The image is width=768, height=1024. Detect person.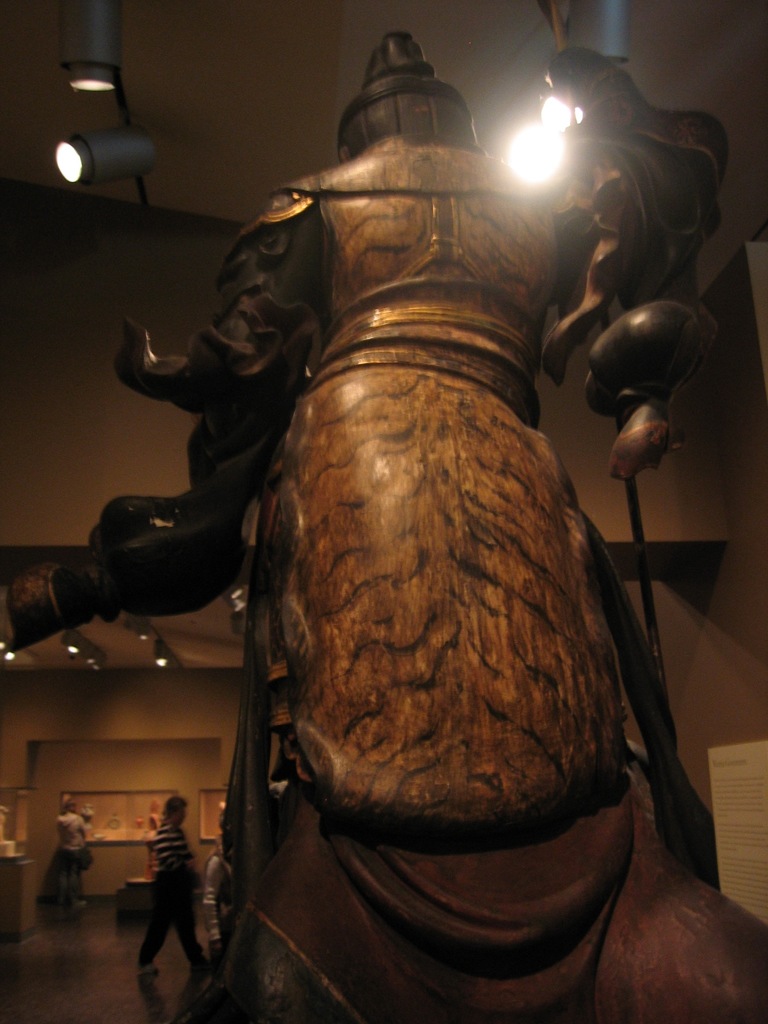
Detection: bbox=[167, 63, 706, 1023].
